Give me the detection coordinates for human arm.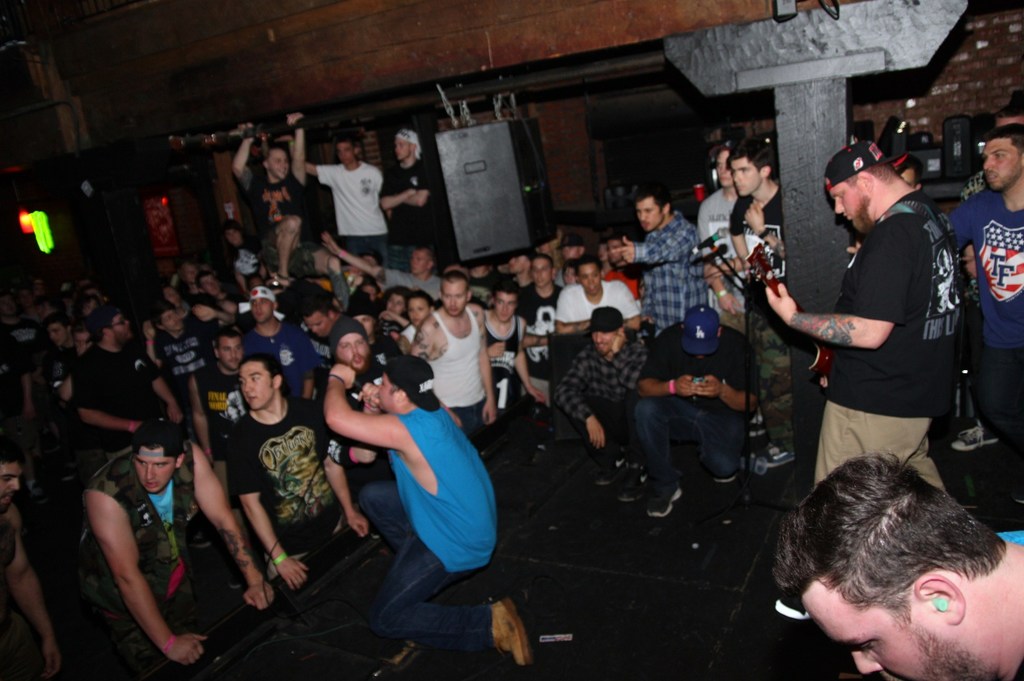
<bbox>194, 435, 278, 612</bbox>.
